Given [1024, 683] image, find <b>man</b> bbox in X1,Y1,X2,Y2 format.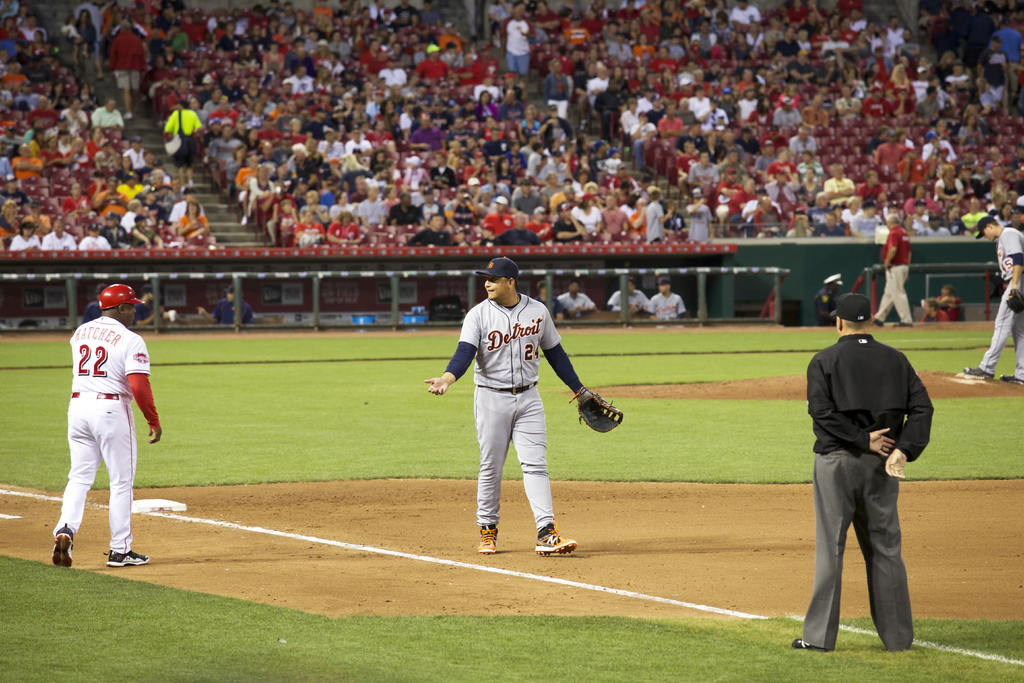
647,279,685,318.
